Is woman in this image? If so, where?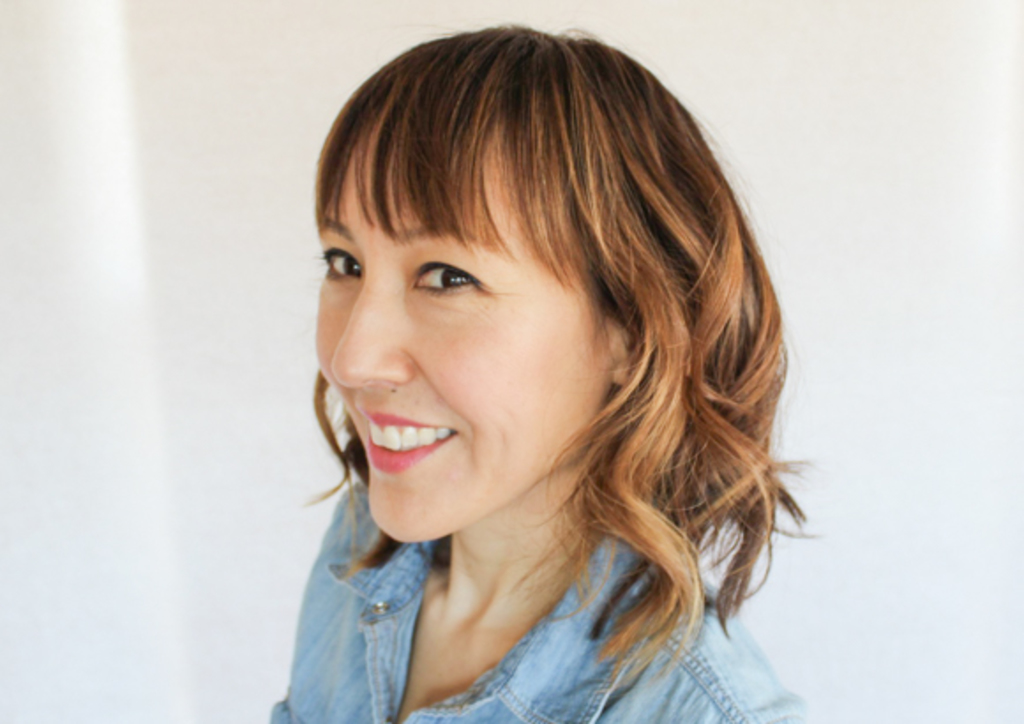
Yes, at {"x1": 237, "y1": 11, "x2": 821, "y2": 710}.
